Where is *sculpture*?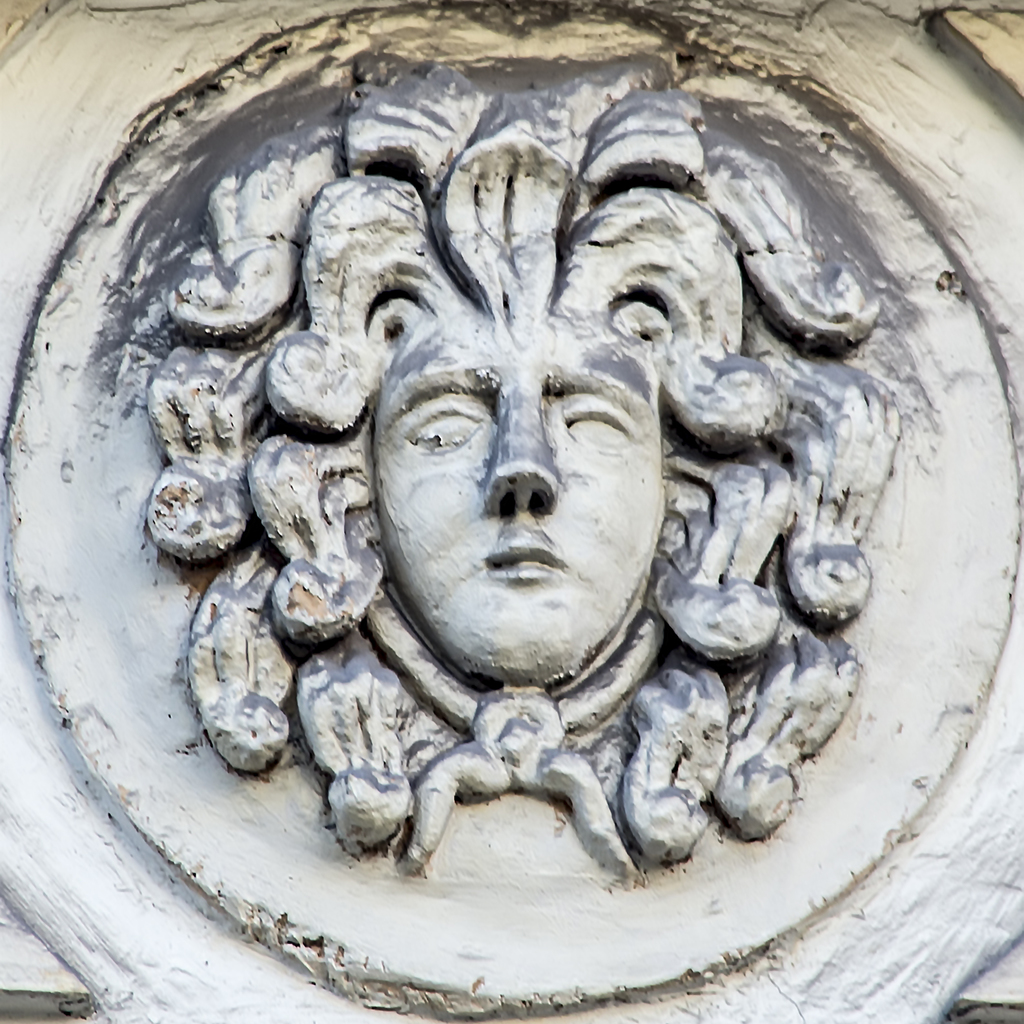
box=[83, 67, 929, 944].
